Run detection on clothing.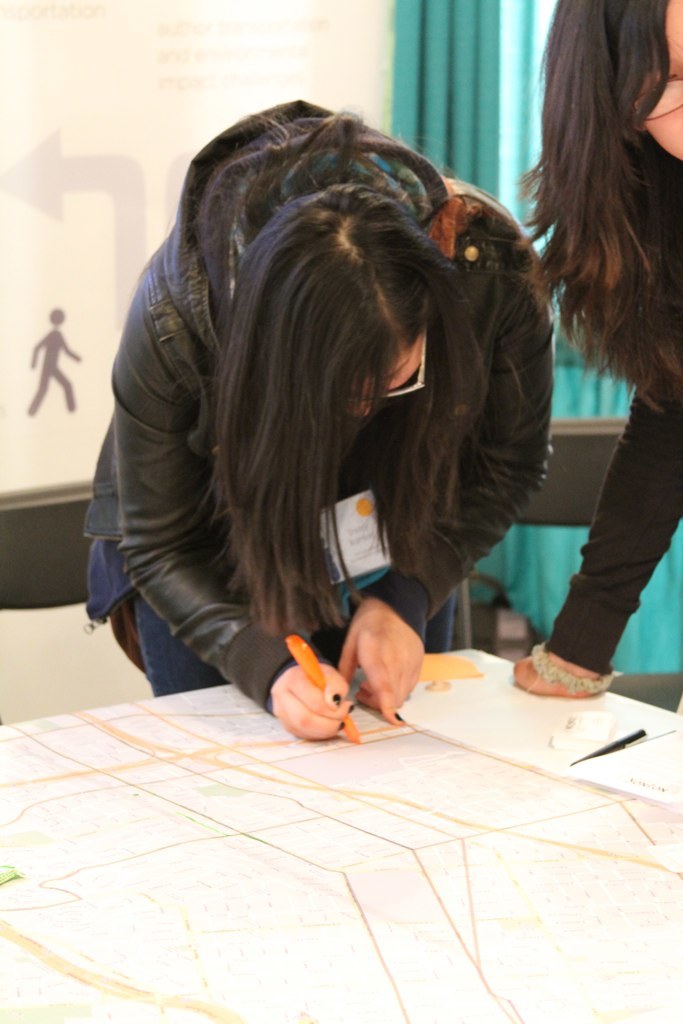
Result: <bbox>538, 384, 680, 672</bbox>.
